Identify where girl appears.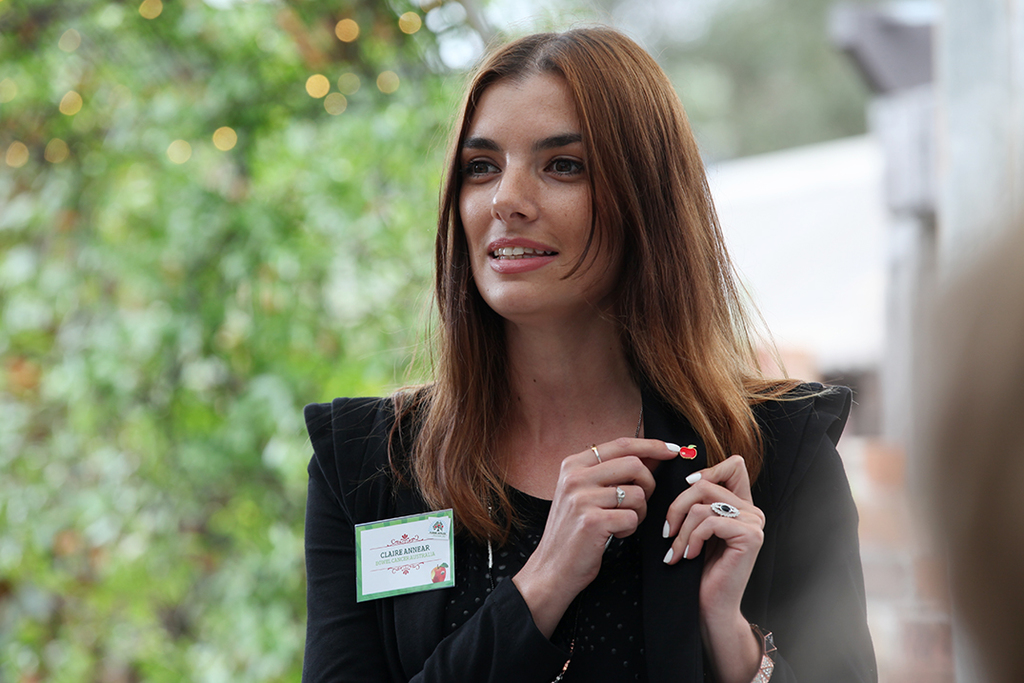
Appears at 306:24:880:682.
